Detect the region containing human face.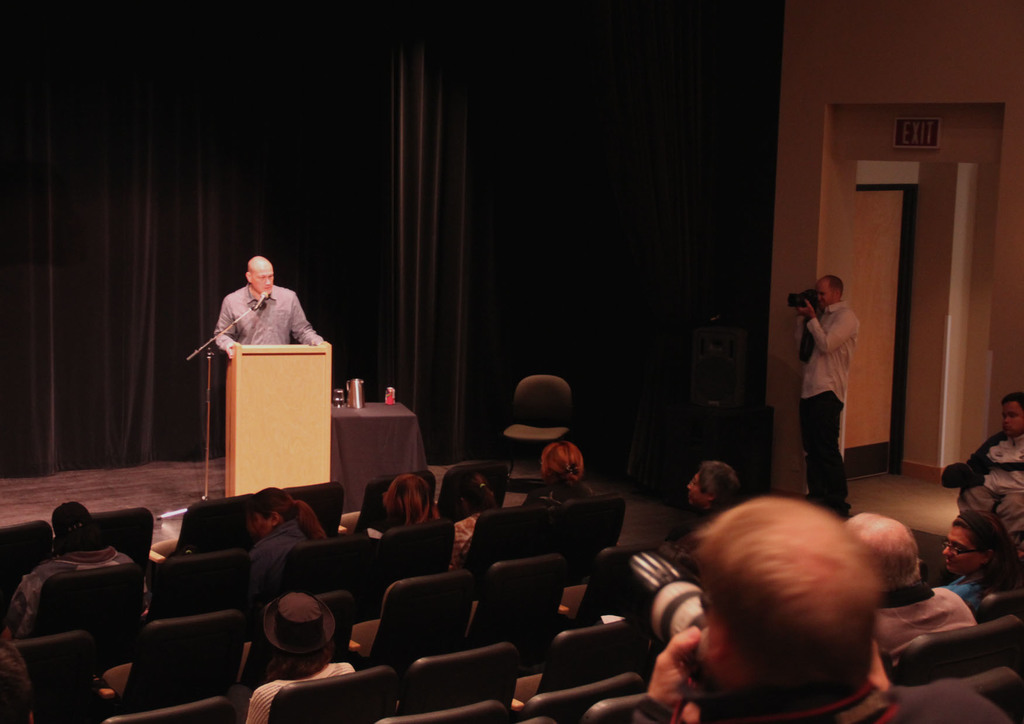
[247,511,266,531].
